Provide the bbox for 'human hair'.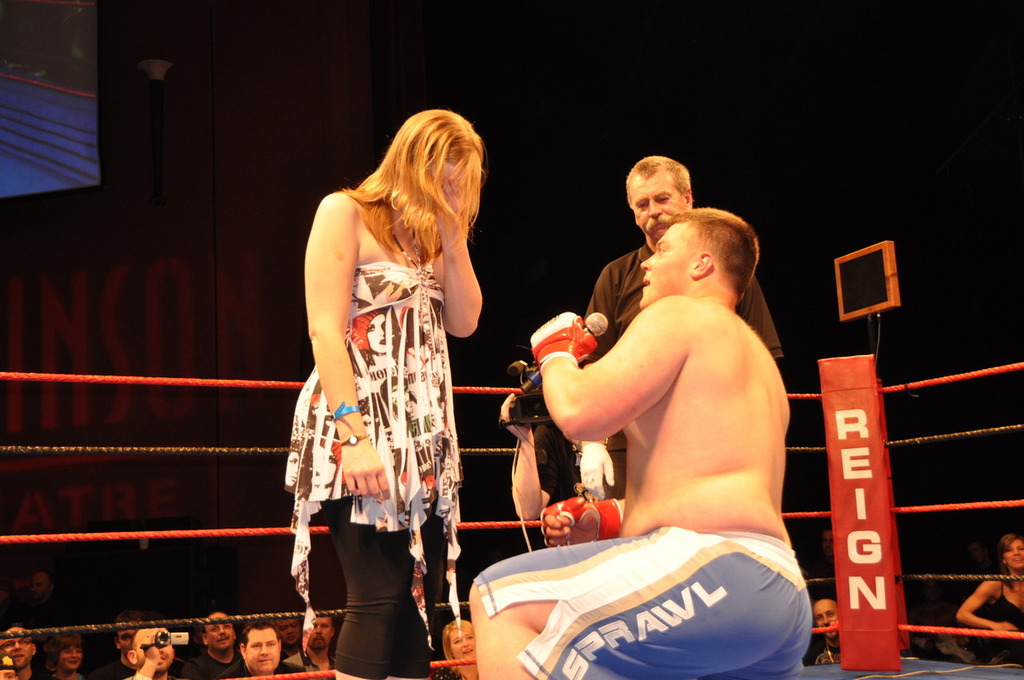
(668,205,758,305).
